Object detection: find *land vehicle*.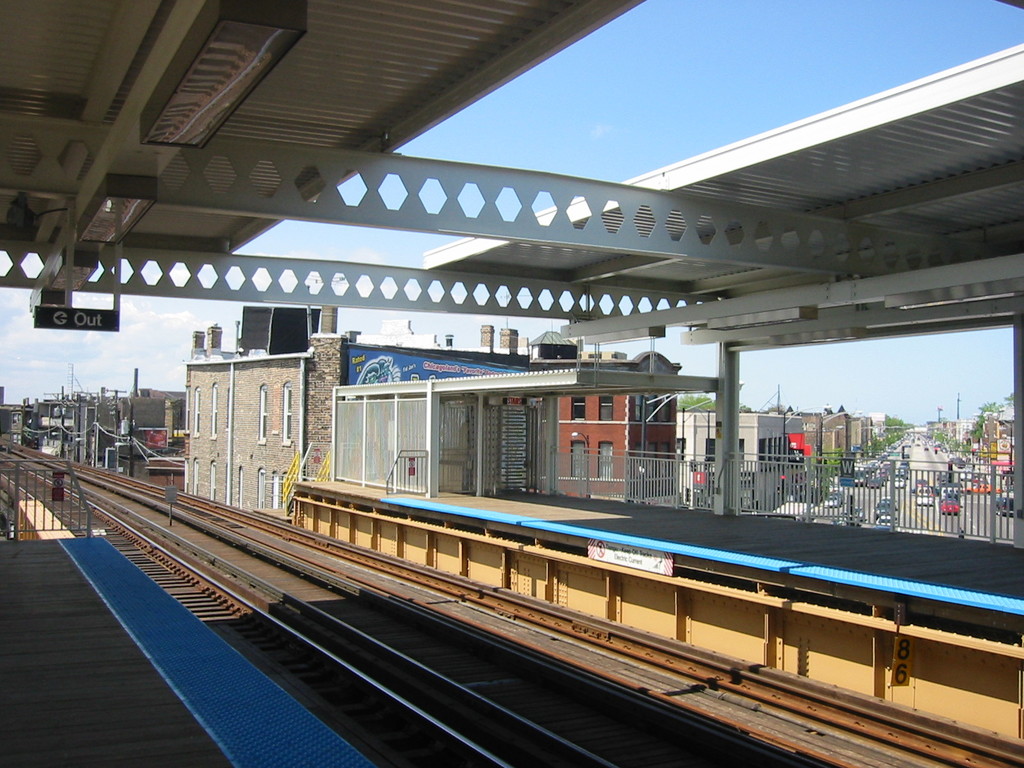
{"x1": 874, "y1": 502, "x2": 893, "y2": 515}.
